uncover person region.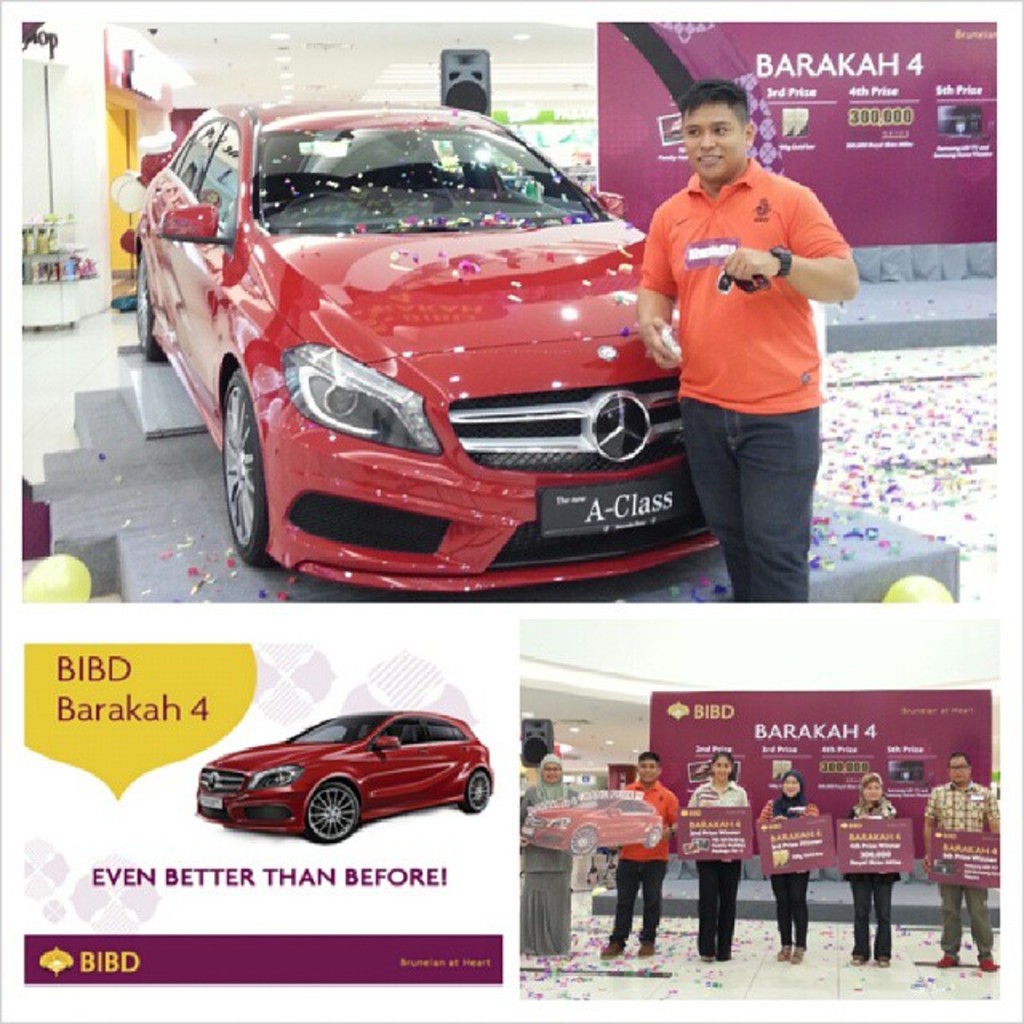
Uncovered: box=[758, 768, 821, 962].
